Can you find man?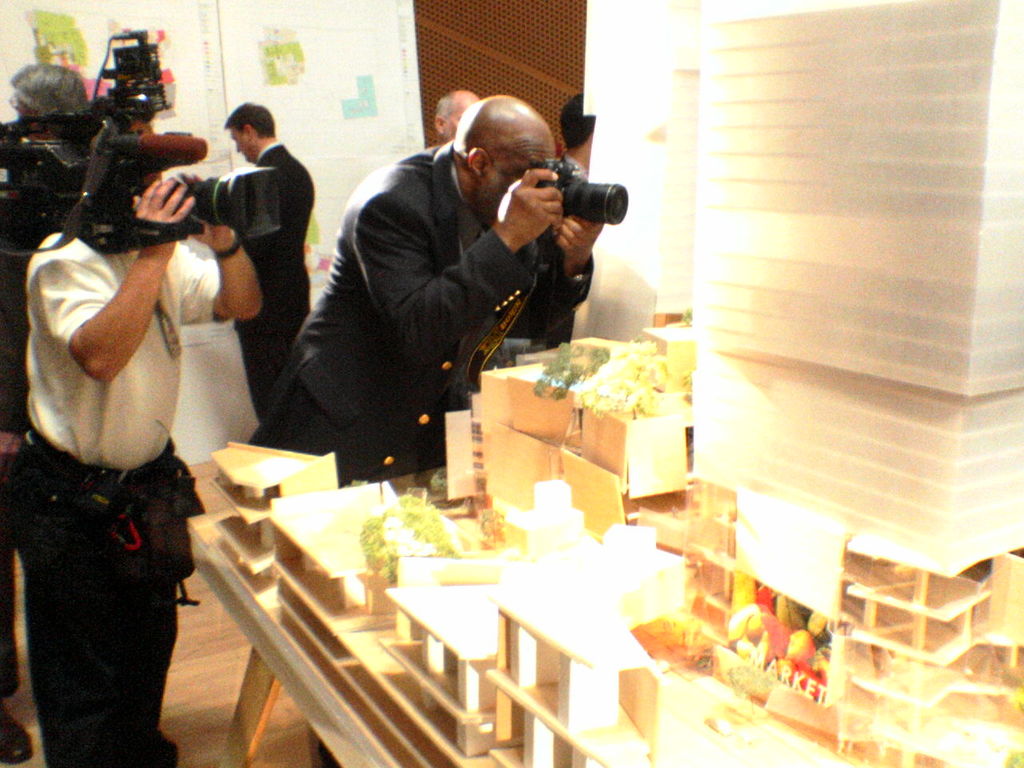
Yes, bounding box: <box>0,256,38,760</box>.
